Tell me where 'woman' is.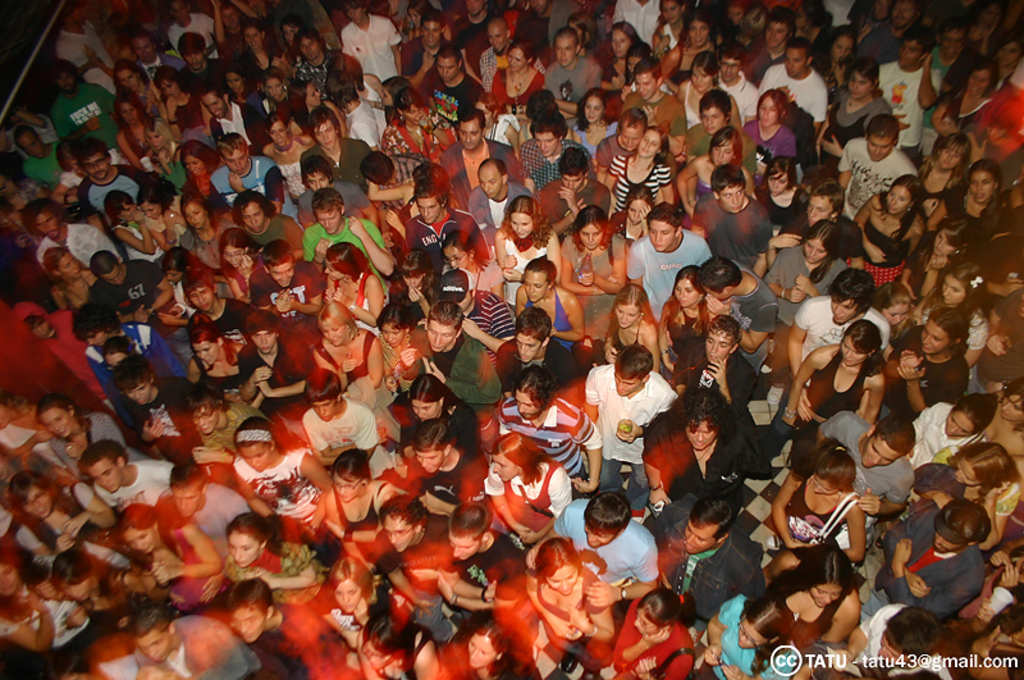
'woman' is at box(605, 124, 673, 222).
